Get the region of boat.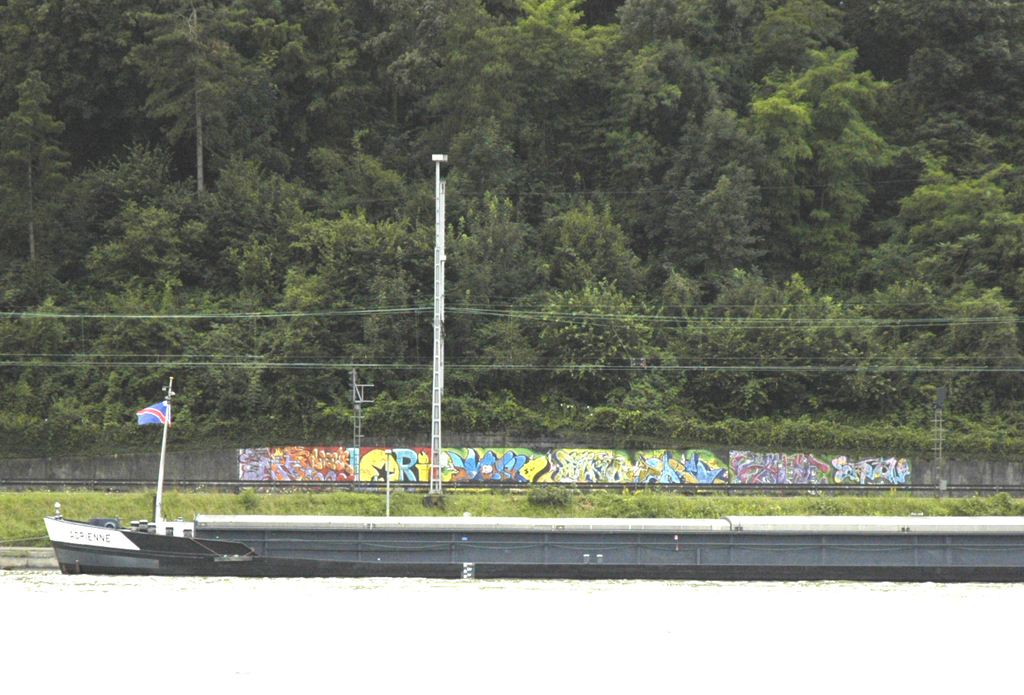
{"left": 49, "top": 387, "right": 194, "bottom": 565}.
